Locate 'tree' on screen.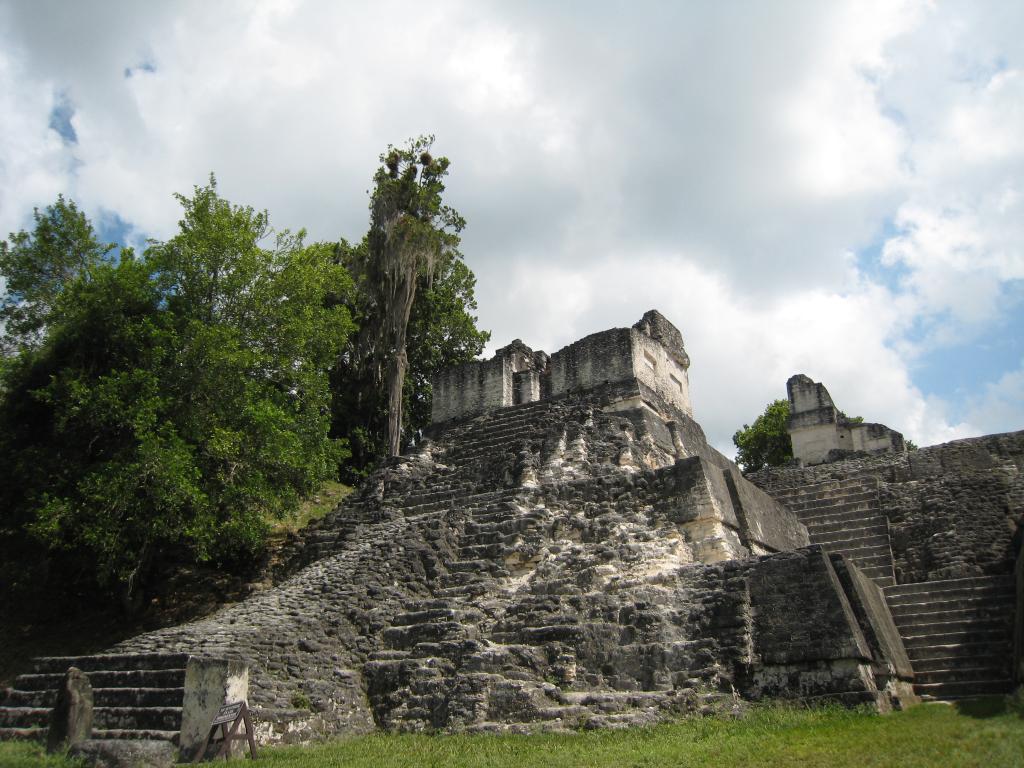
On screen at left=733, top=394, right=790, bottom=472.
